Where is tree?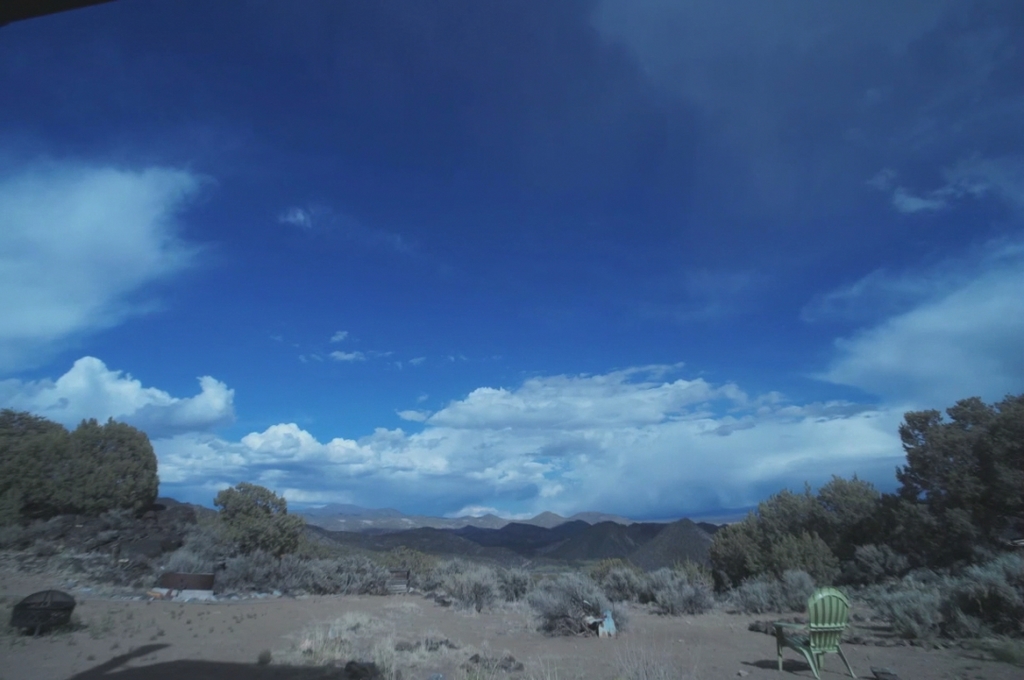
<region>0, 409, 70, 530</region>.
